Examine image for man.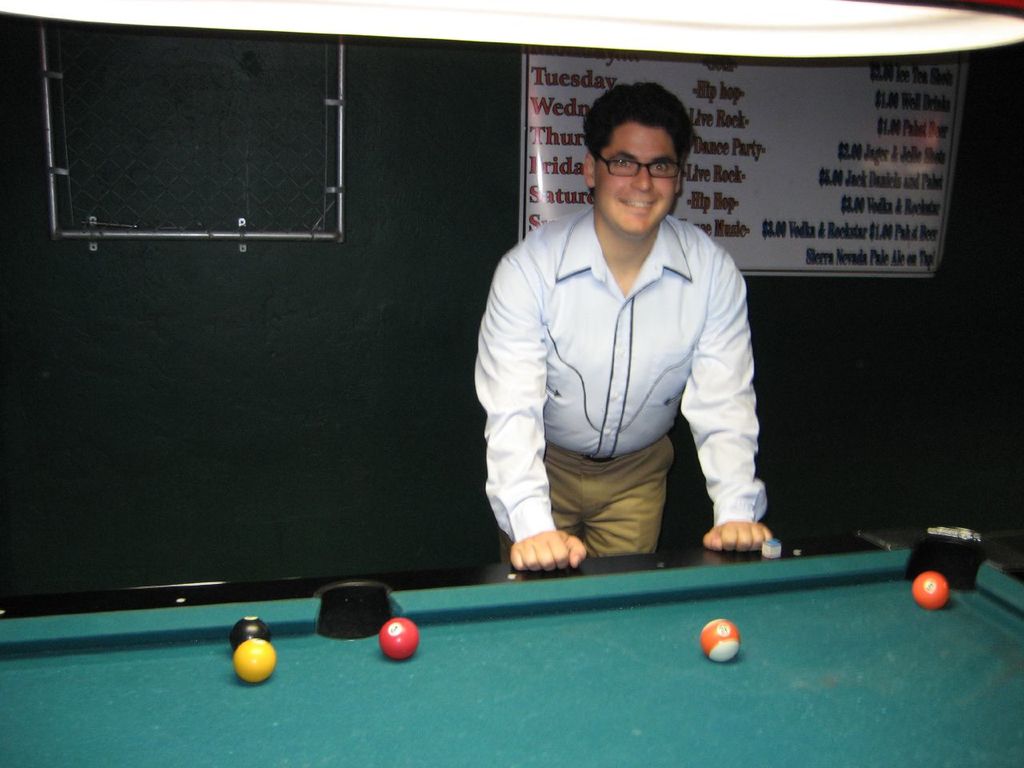
Examination result: detection(470, 74, 783, 619).
